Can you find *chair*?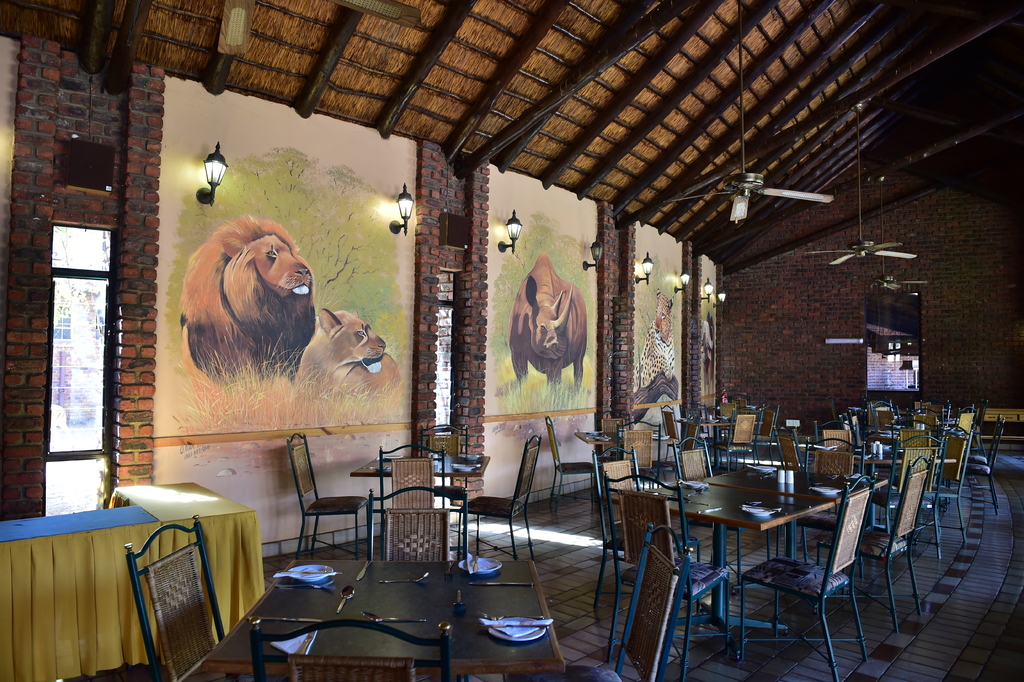
Yes, bounding box: rect(454, 431, 539, 567).
